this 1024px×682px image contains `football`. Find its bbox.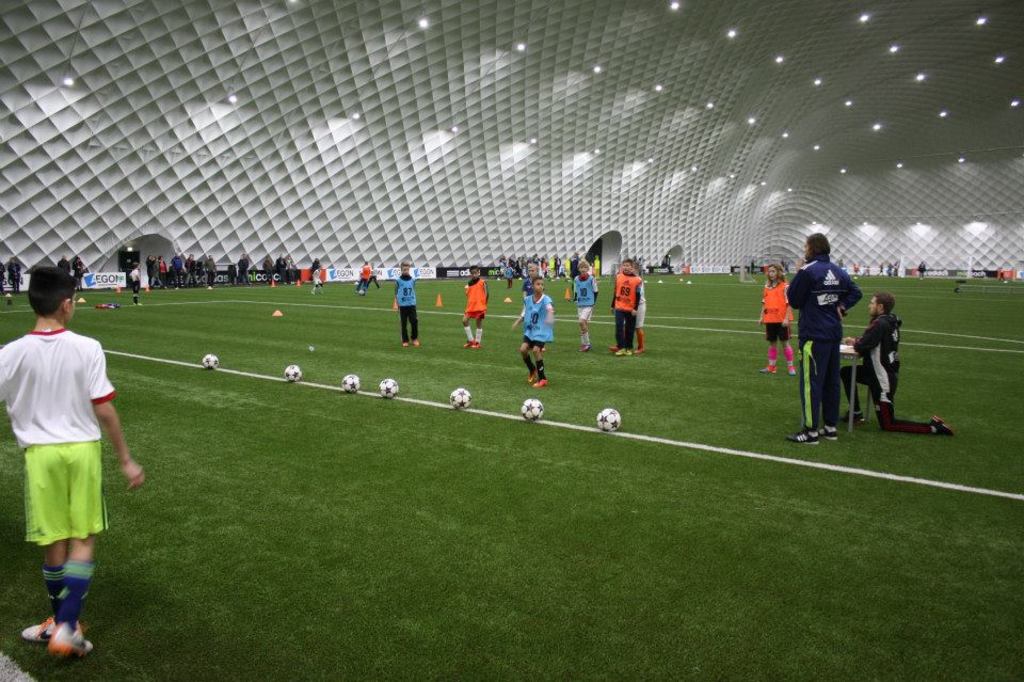
detection(451, 385, 469, 409).
